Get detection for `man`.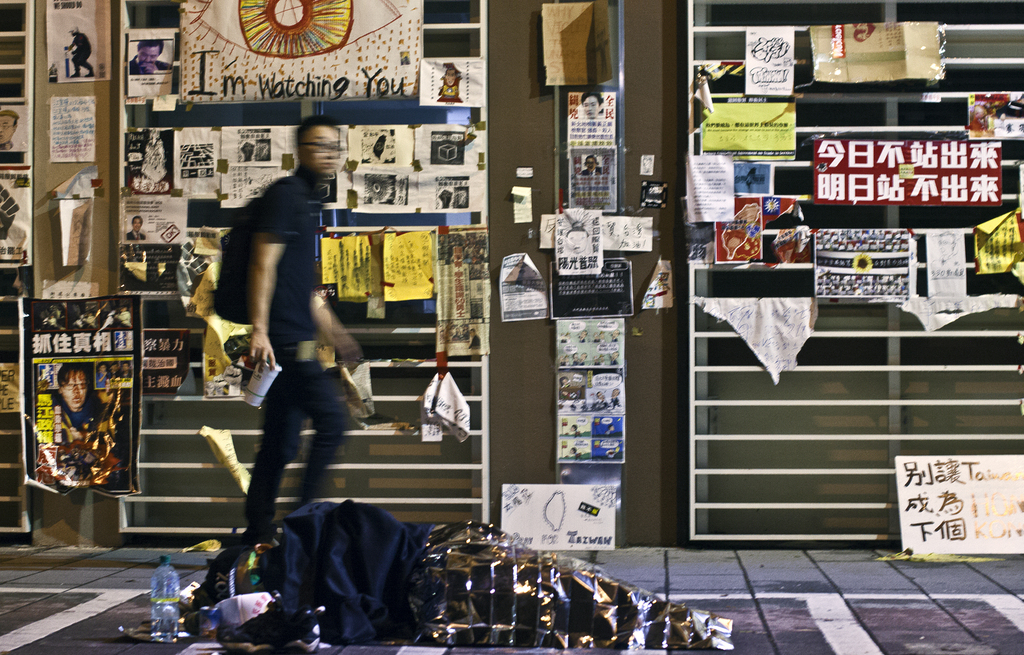
Detection: bbox=(241, 111, 365, 541).
